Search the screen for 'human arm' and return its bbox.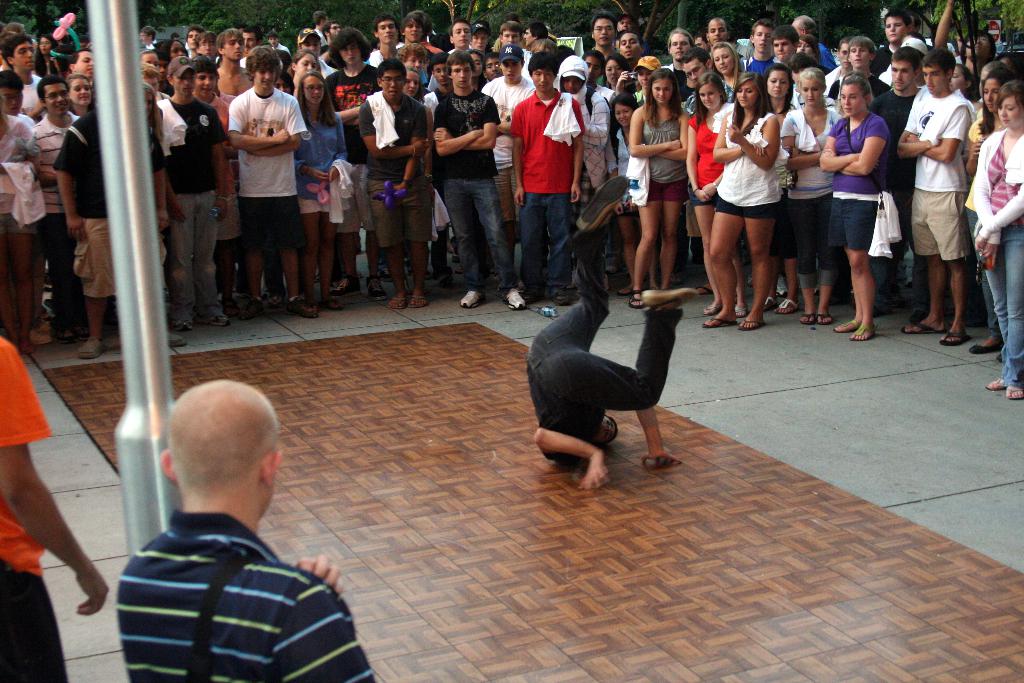
Found: 0, 416, 100, 646.
